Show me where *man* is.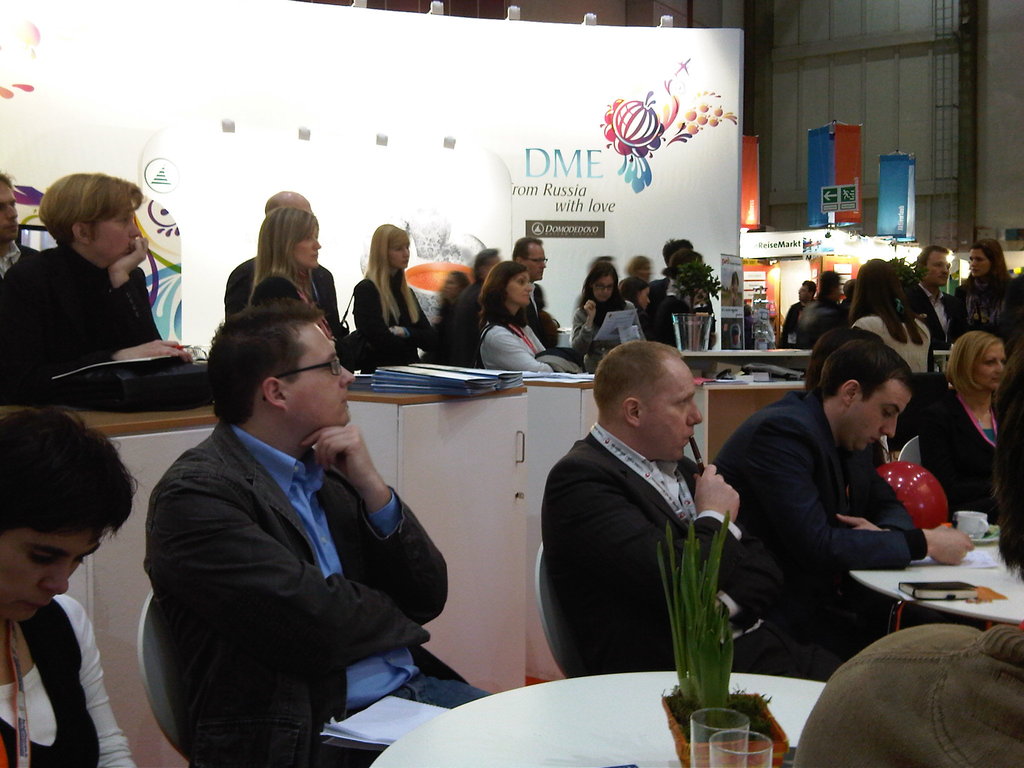
*man* is at {"x1": 837, "y1": 278, "x2": 856, "y2": 308}.
